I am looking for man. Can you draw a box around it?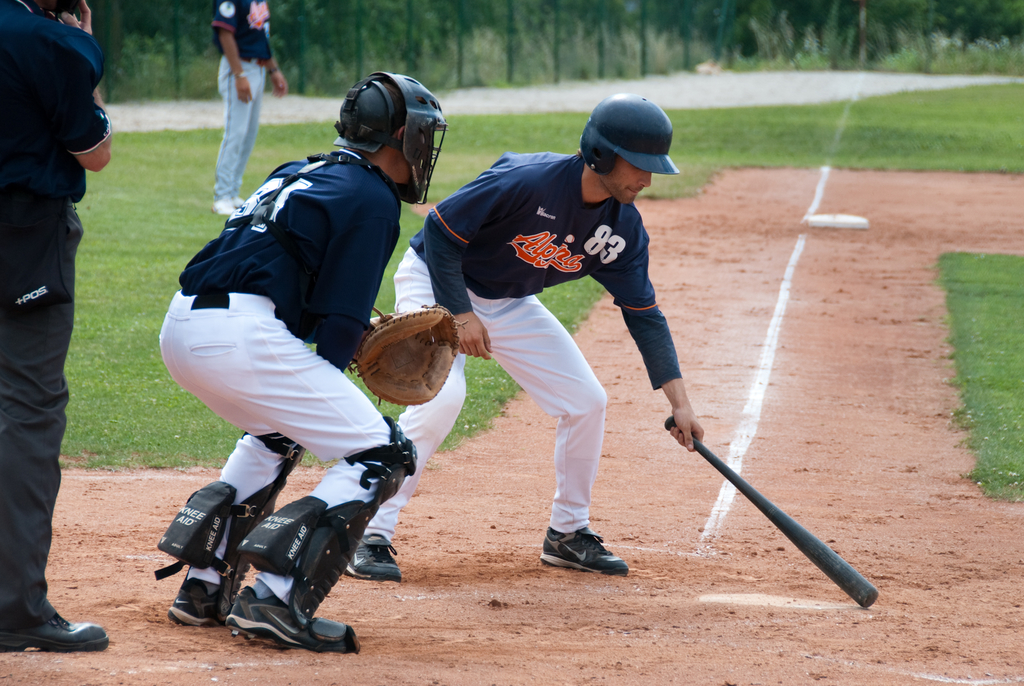
Sure, the bounding box is locate(0, 0, 114, 652).
